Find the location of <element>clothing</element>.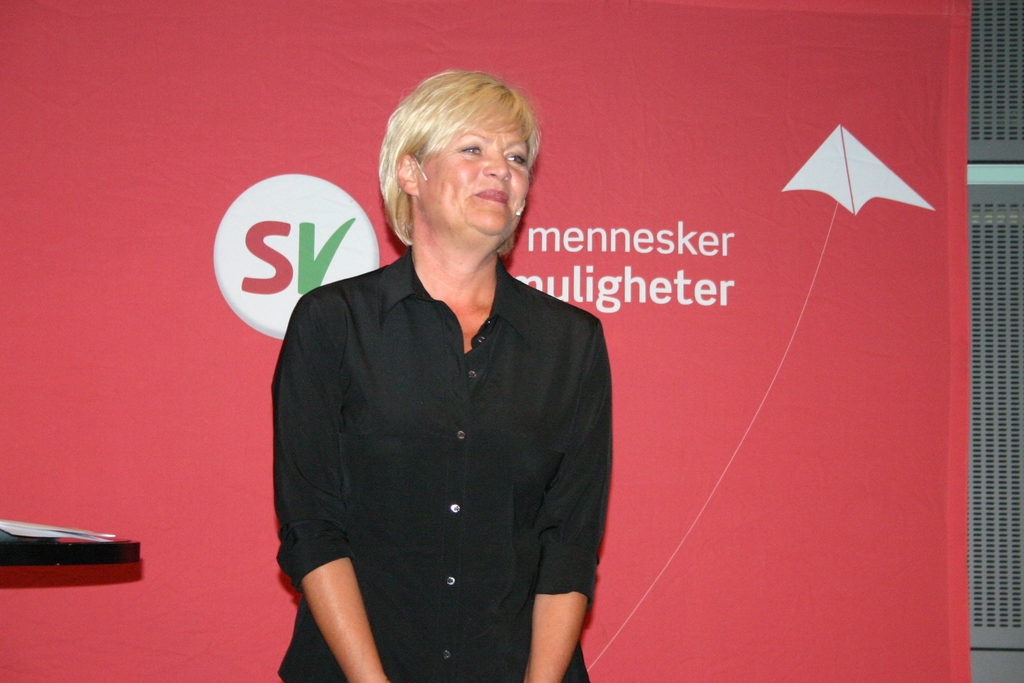
Location: 271,242,613,682.
